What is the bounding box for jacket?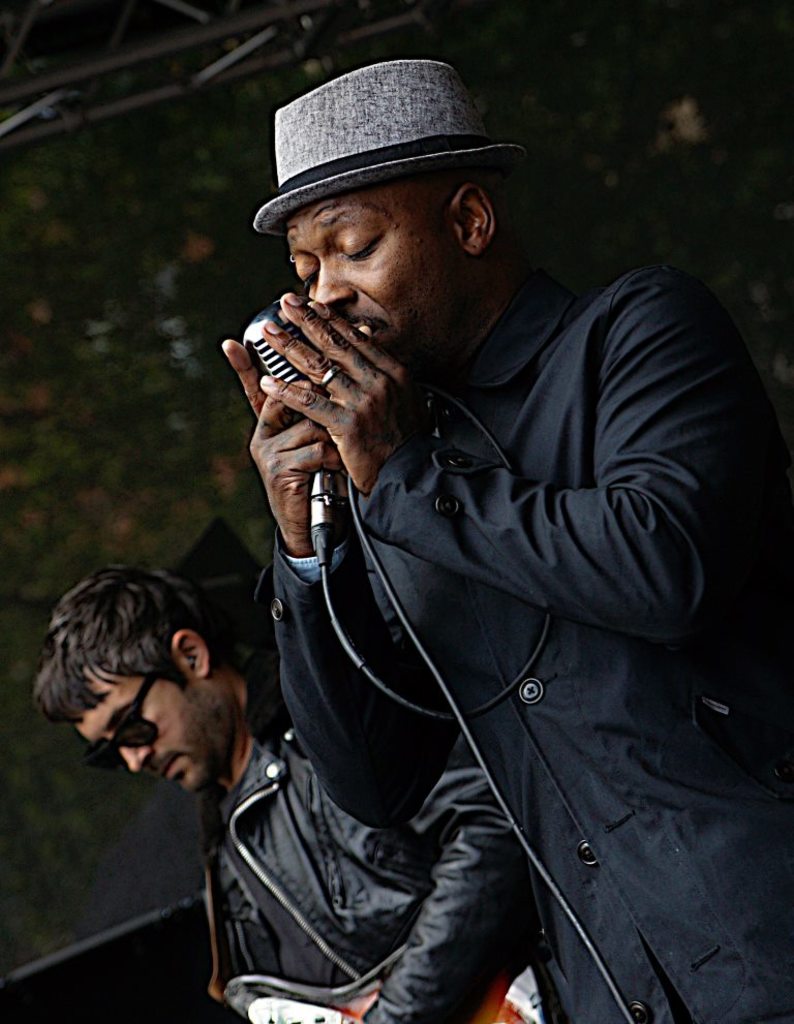
detection(188, 640, 533, 1023).
